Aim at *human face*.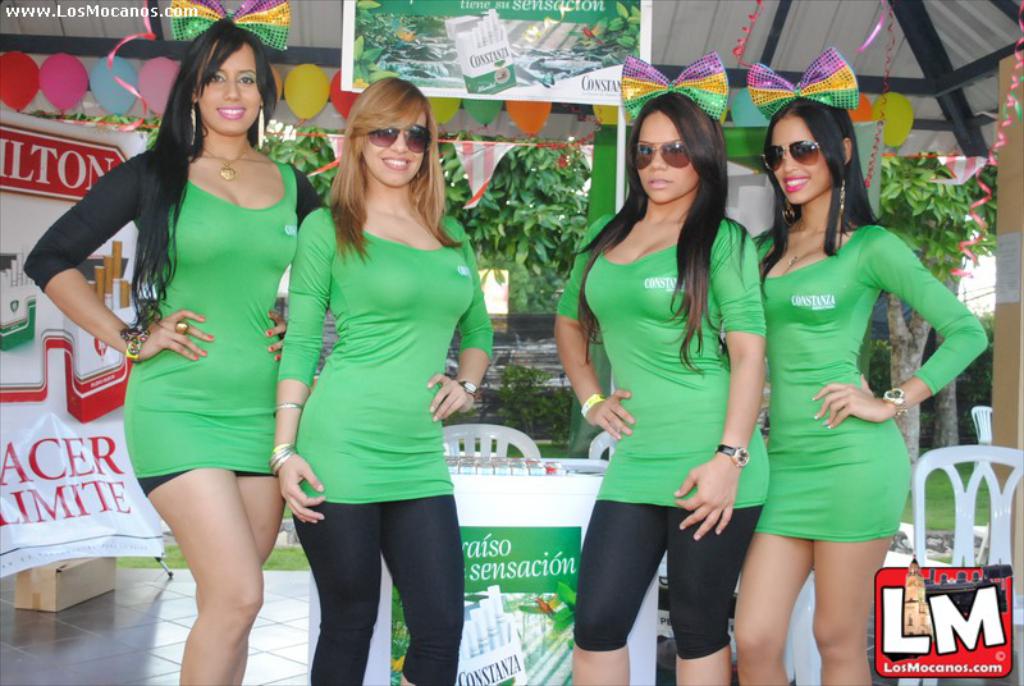
Aimed at (365, 106, 434, 189).
